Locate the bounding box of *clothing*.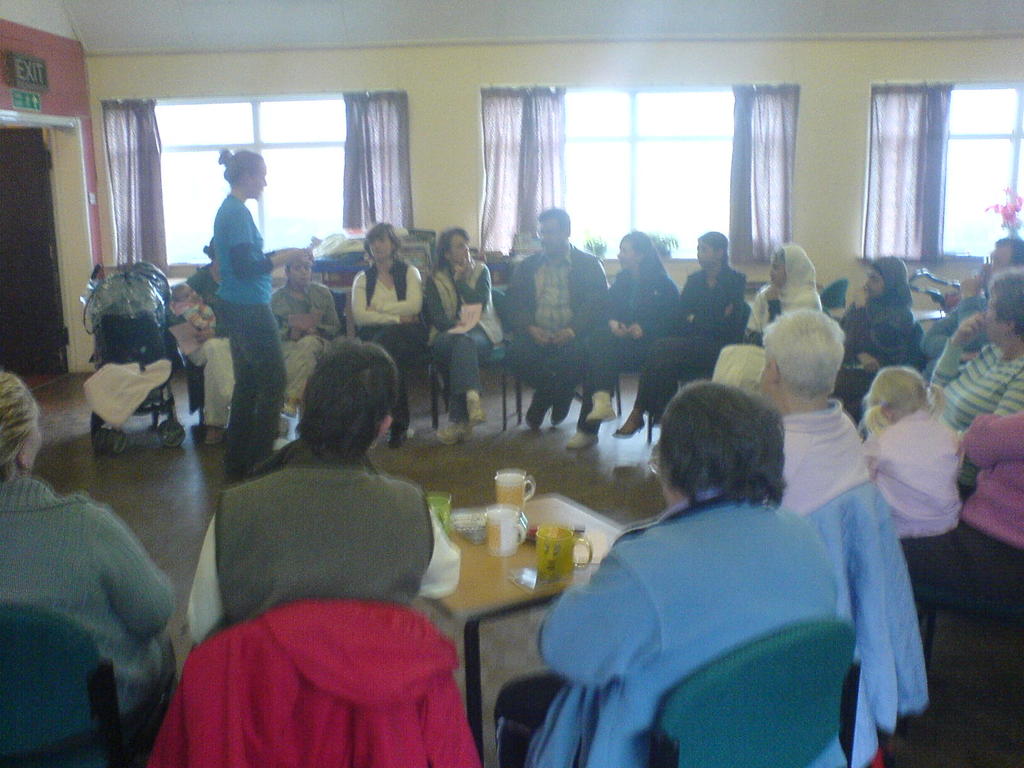
Bounding box: box(214, 189, 272, 458).
